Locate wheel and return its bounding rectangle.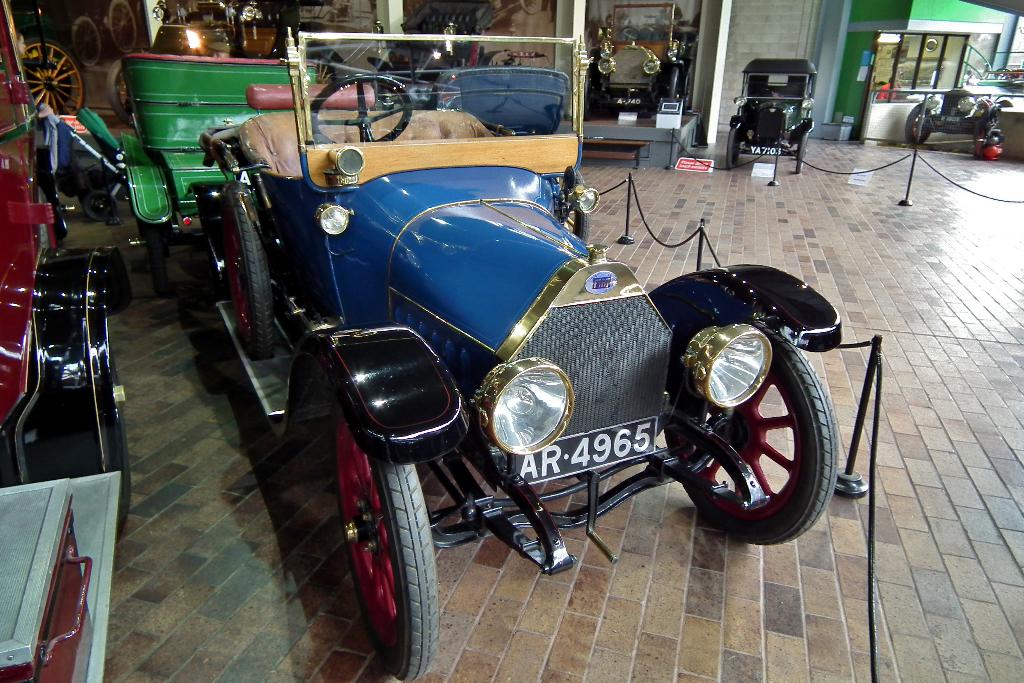
locate(518, 0, 541, 14).
